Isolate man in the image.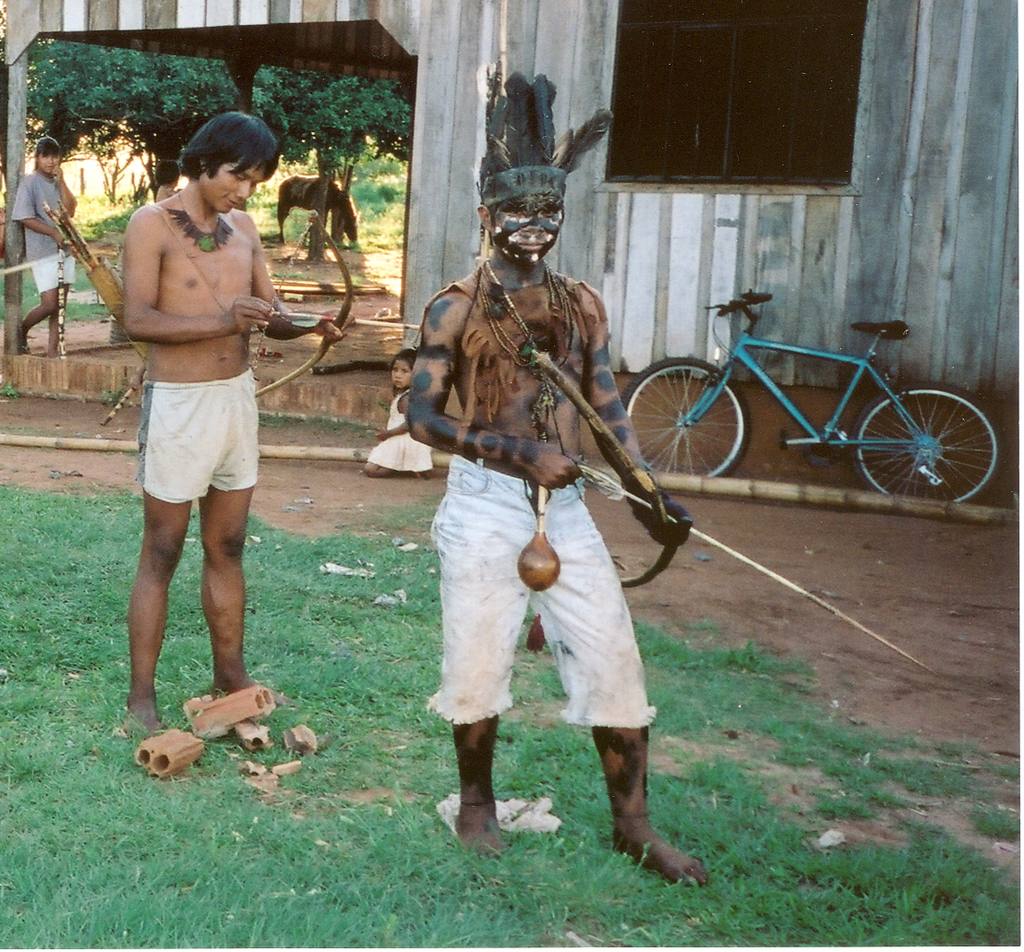
Isolated region: box(103, 96, 289, 776).
